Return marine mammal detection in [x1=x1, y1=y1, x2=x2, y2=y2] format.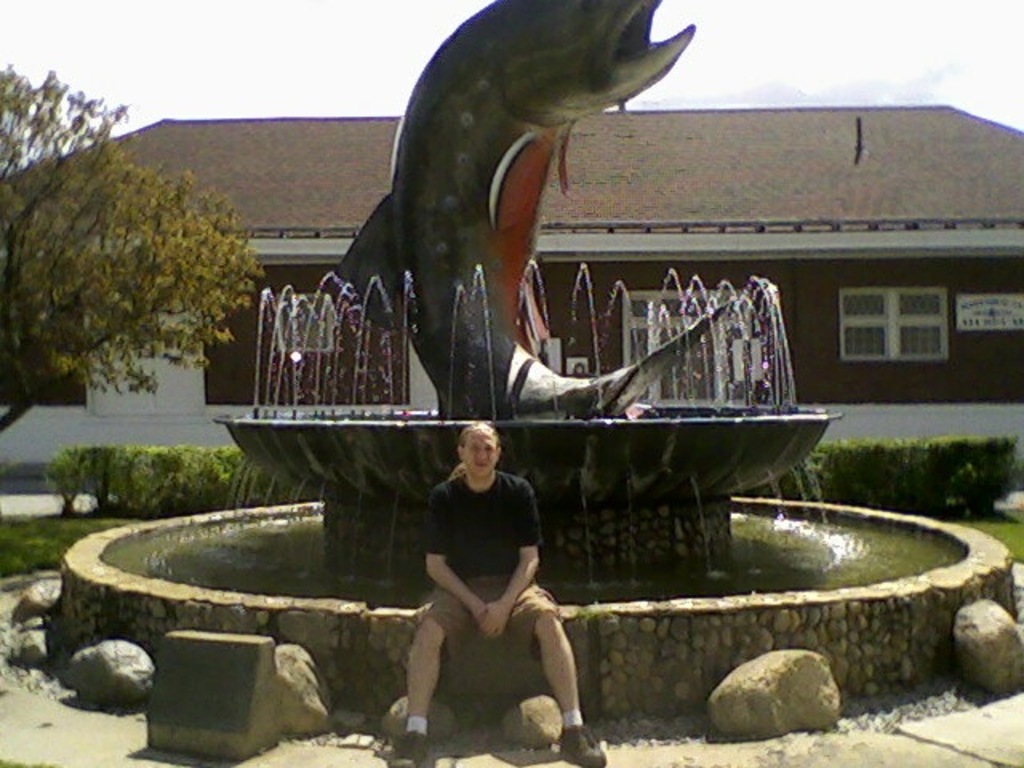
[x1=336, y1=0, x2=746, y2=450].
